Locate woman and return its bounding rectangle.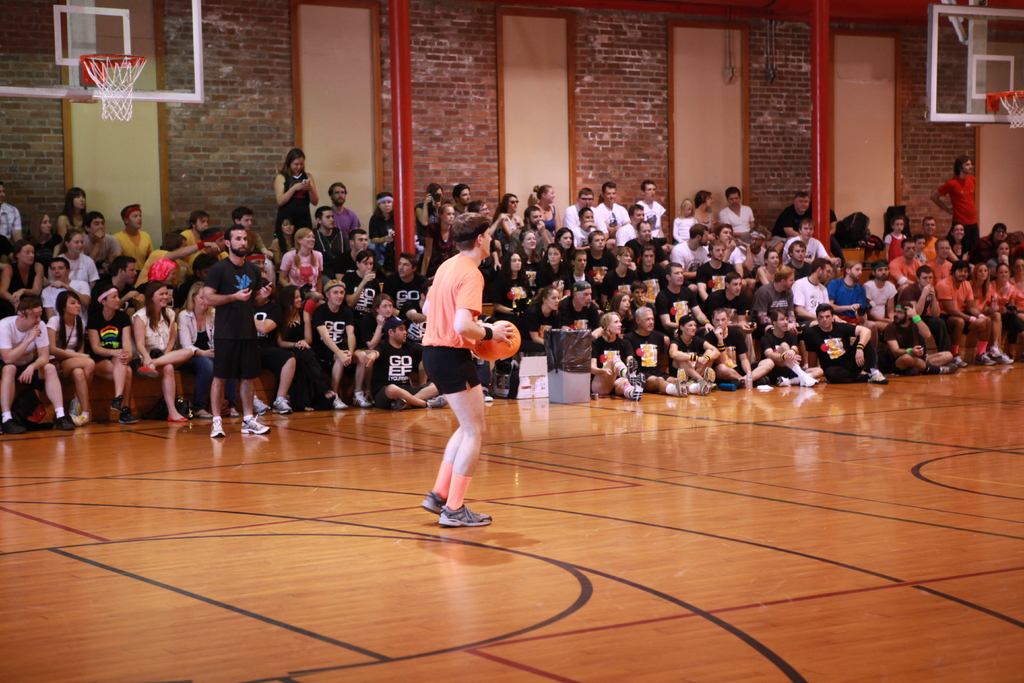
<bbox>672, 195, 695, 243</bbox>.
